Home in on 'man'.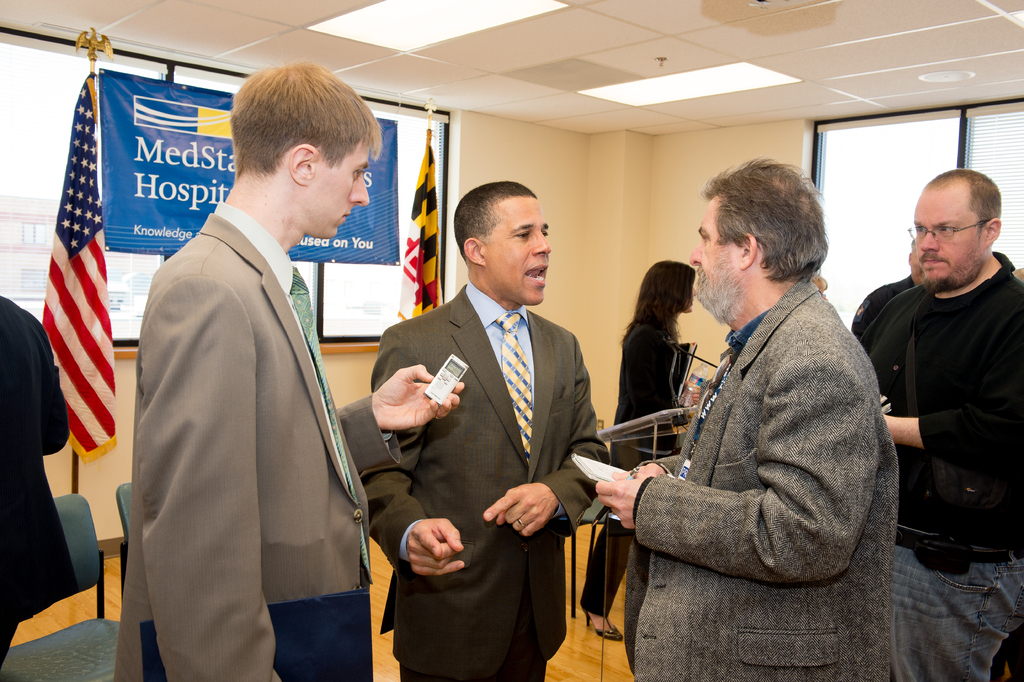
Homed in at pyautogui.locateOnScreen(362, 179, 605, 681).
